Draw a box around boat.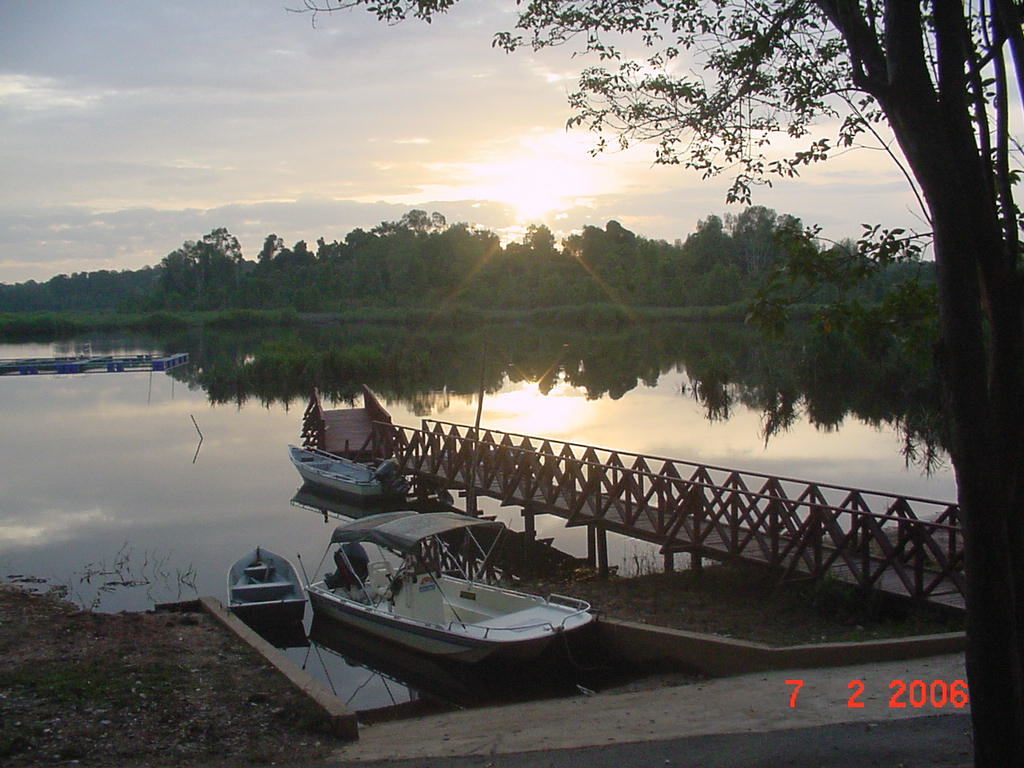
228,543,306,617.
